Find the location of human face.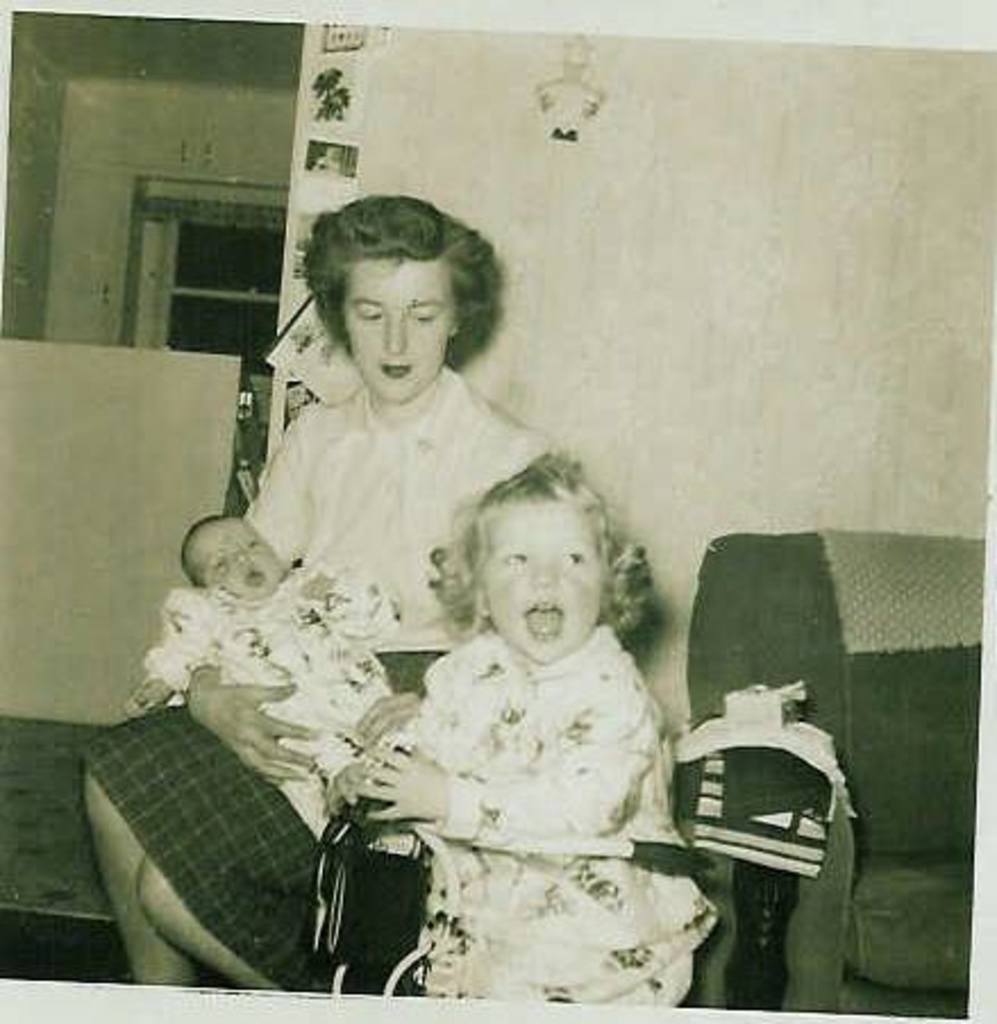
Location: region(341, 254, 456, 402).
